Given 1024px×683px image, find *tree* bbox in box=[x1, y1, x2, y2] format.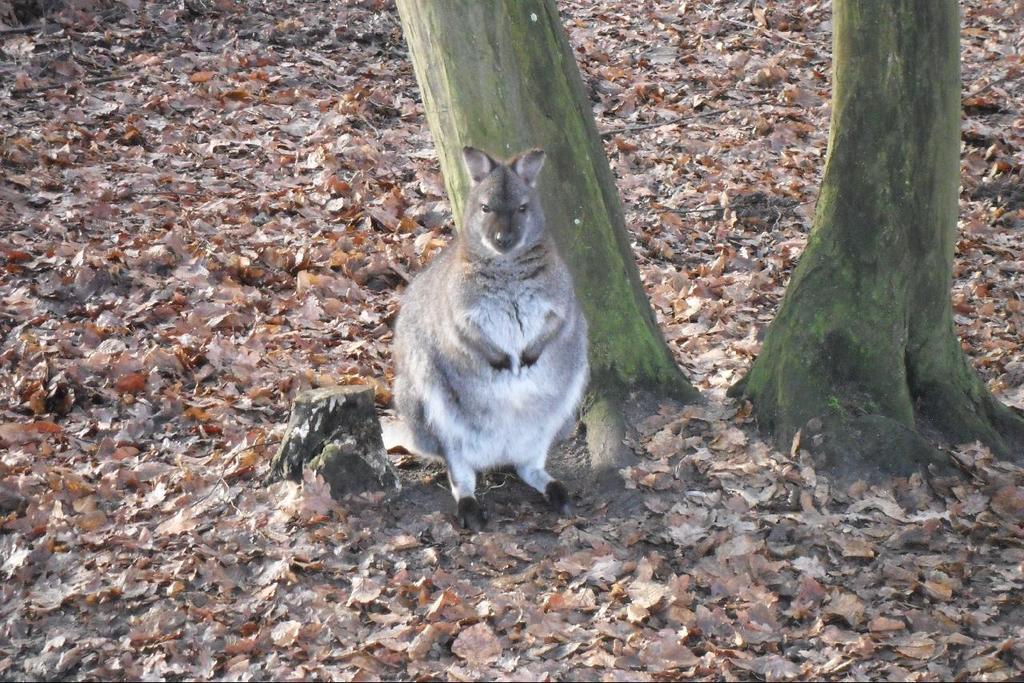
box=[734, 0, 1023, 465].
